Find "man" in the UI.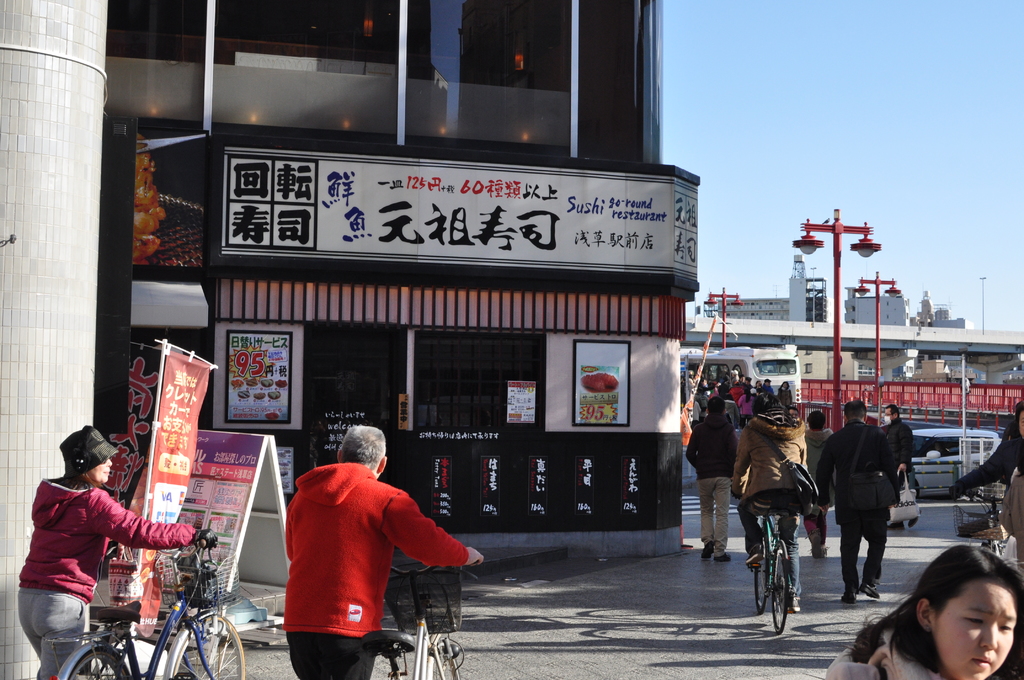
UI element at bbox=(686, 398, 740, 560).
